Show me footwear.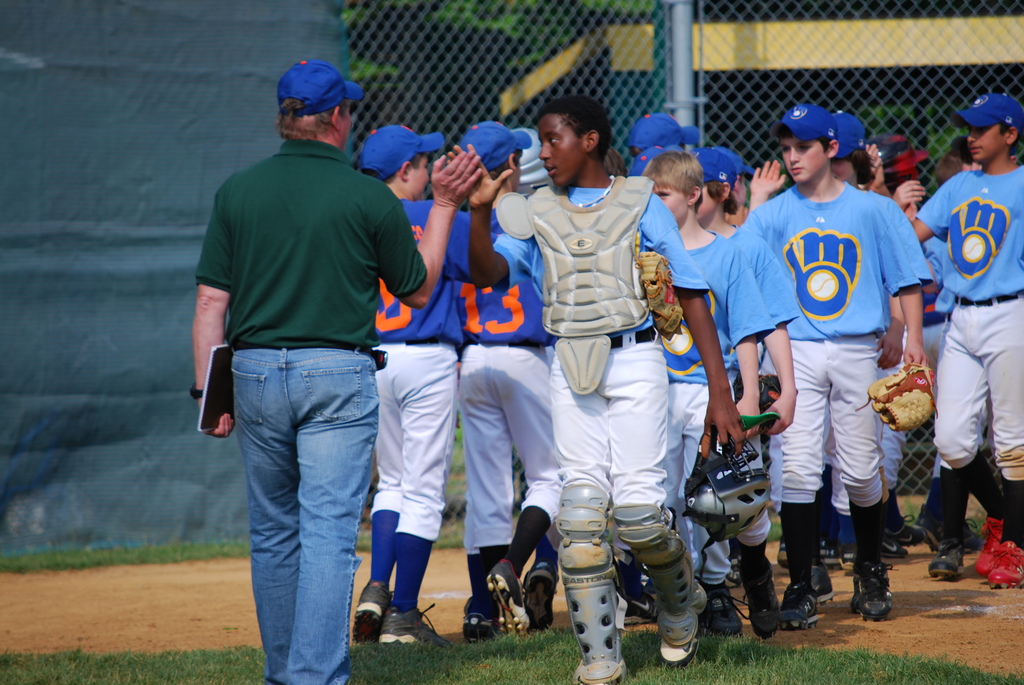
footwear is here: [525,564,548,634].
